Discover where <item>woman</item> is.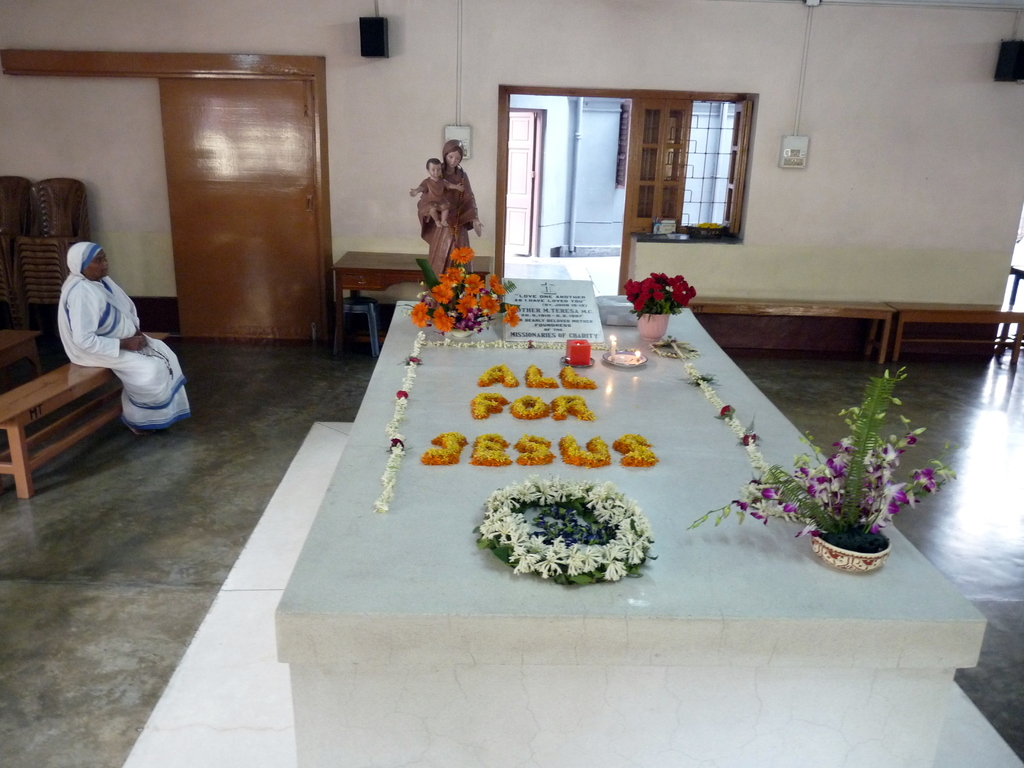
Discovered at 415,138,480,288.
